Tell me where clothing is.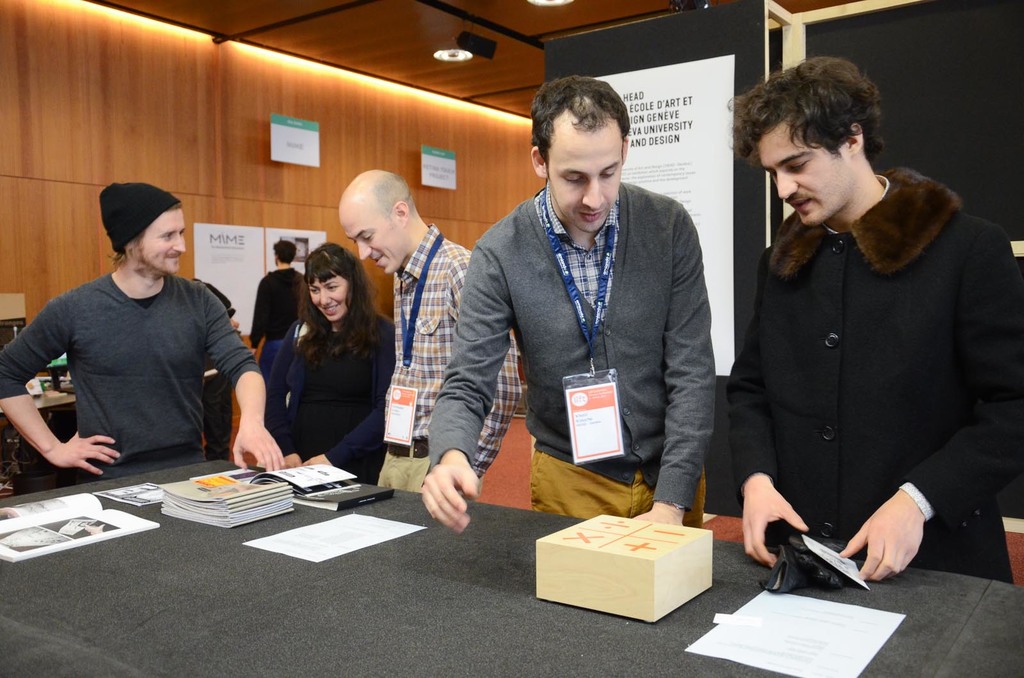
clothing is at region(0, 273, 264, 471).
